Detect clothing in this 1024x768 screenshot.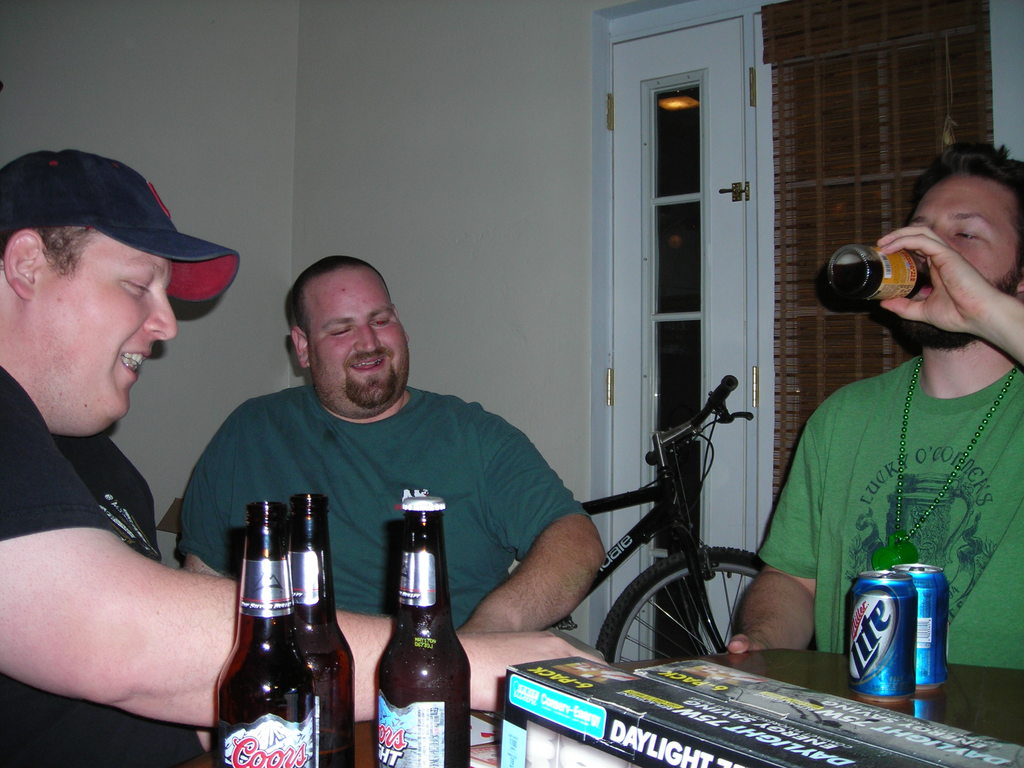
Detection: crop(0, 365, 211, 767).
